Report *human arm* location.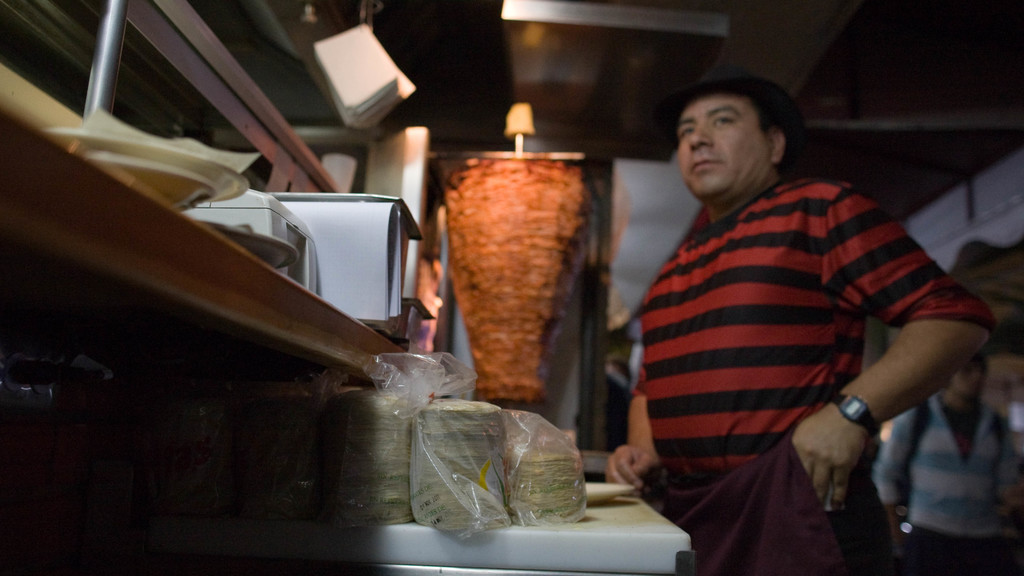
Report: BBox(604, 367, 659, 508).
